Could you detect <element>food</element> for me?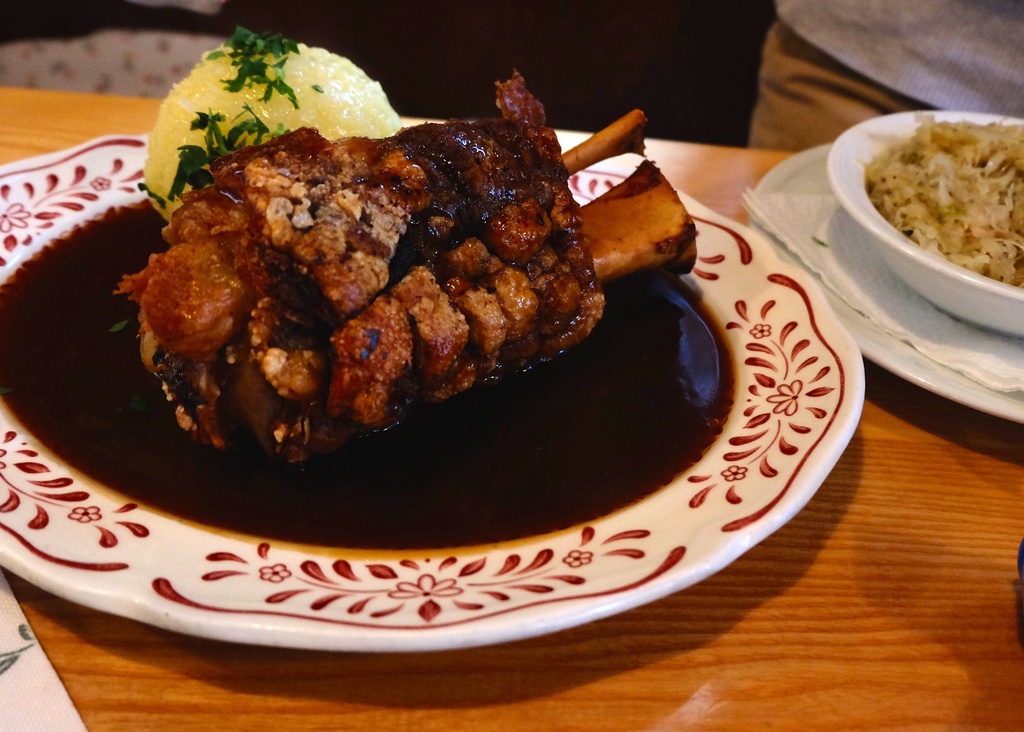
Detection result: {"x1": 862, "y1": 114, "x2": 1023, "y2": 290}.
